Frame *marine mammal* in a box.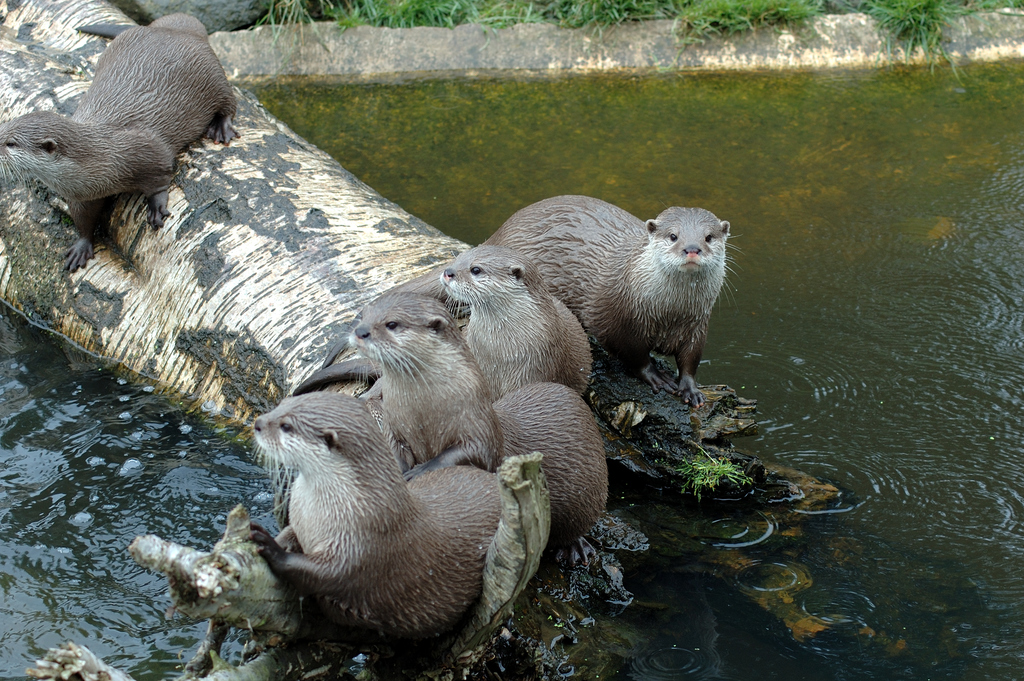
BBox(248, 388, 504, 645).
